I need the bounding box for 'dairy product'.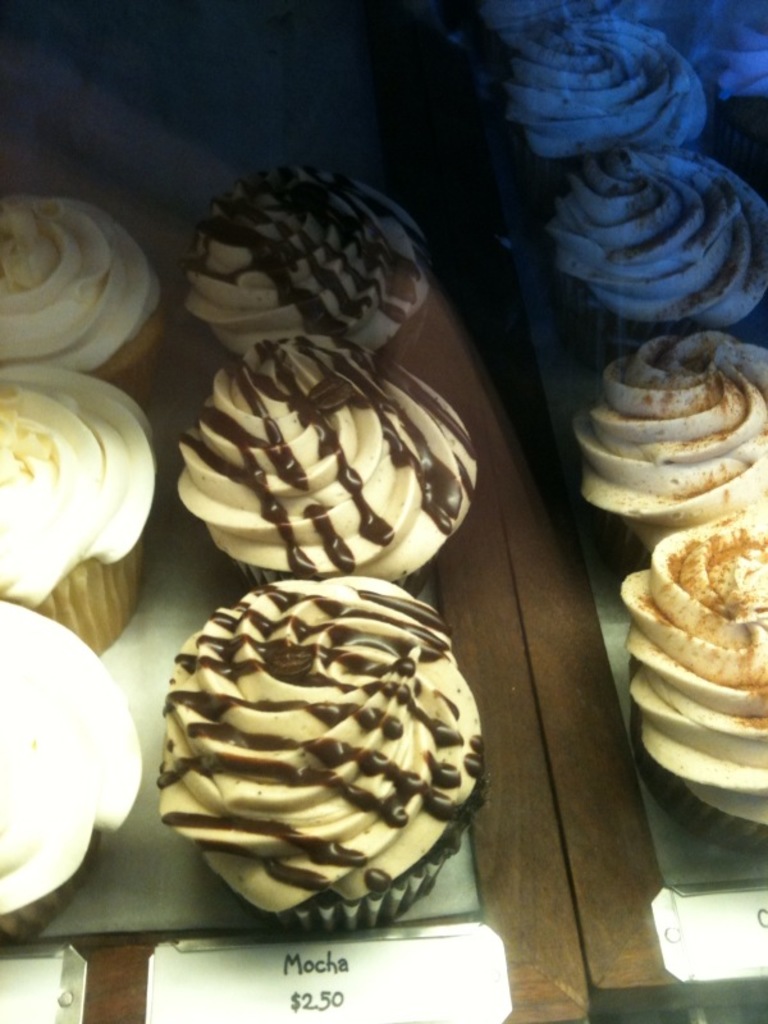
Here it is: 206:155:428:360.
